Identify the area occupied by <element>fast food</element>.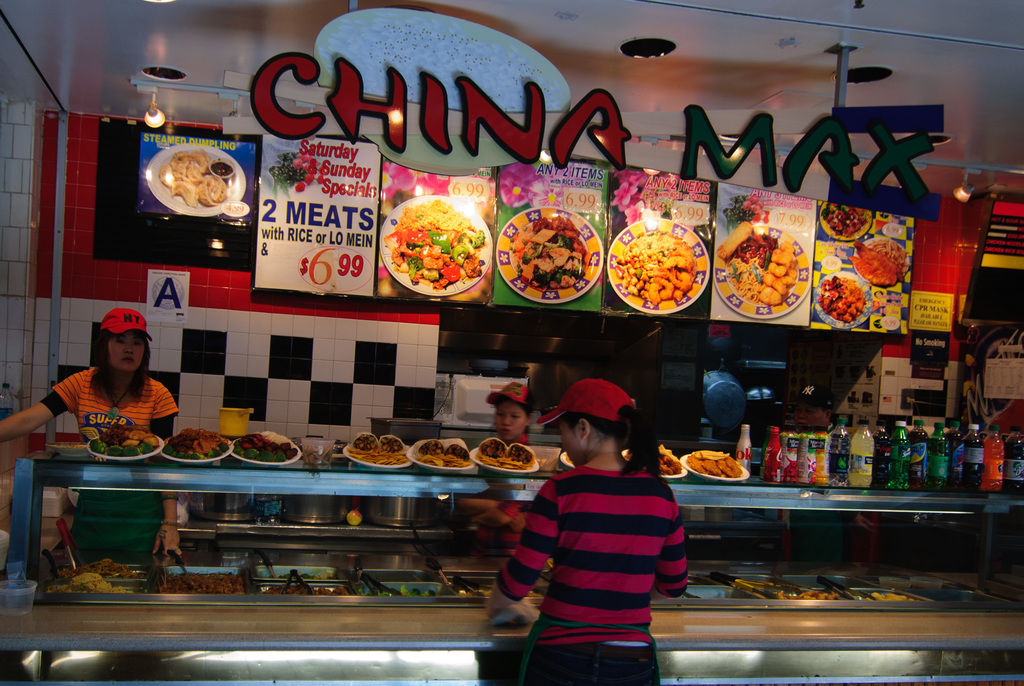
Area: BBox(851, 239, 908, 284).
